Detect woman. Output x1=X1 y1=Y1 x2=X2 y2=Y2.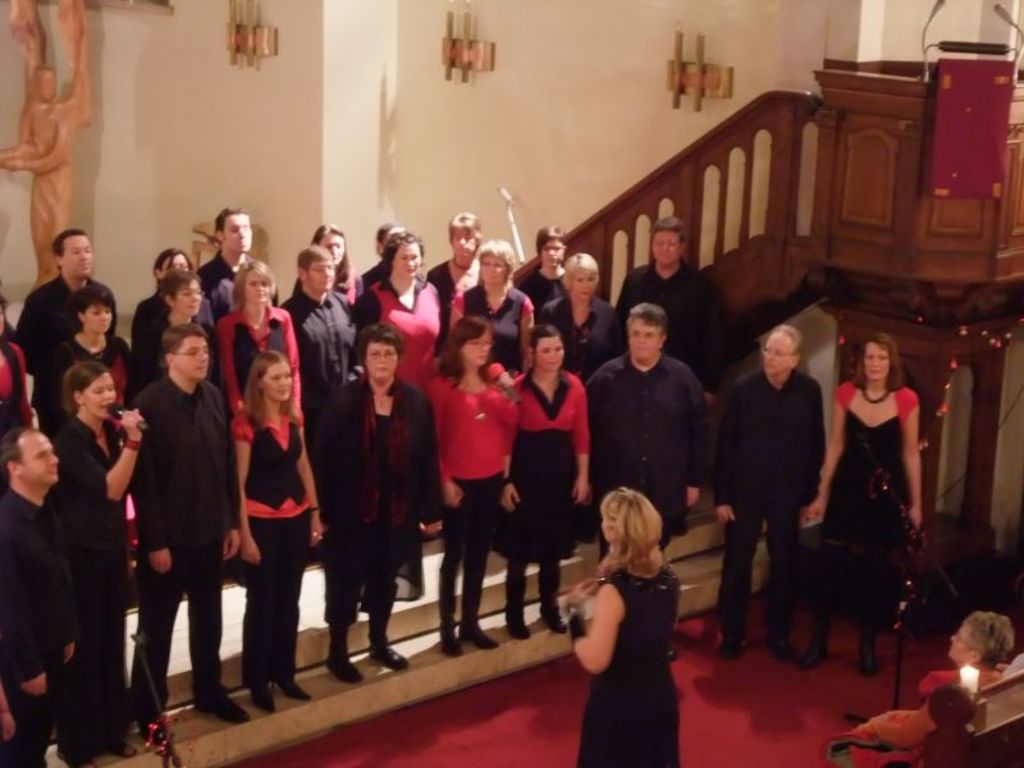
x1=44 y1=360 x2=146 y2=763.
